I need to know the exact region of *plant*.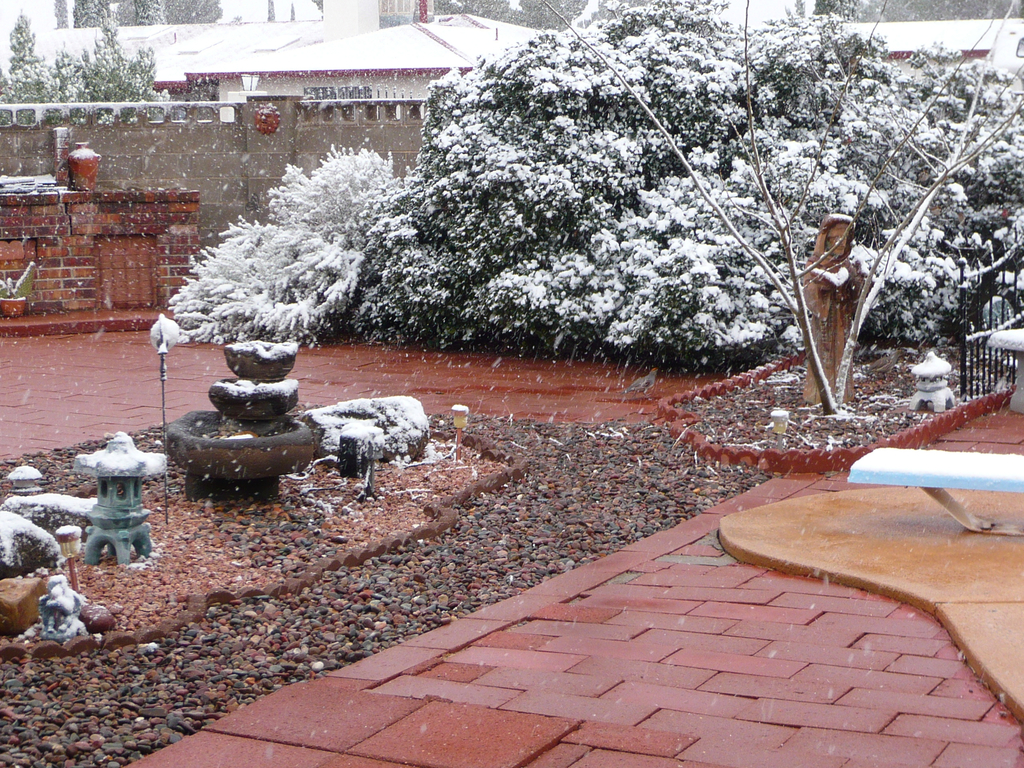
Region: (x1=0, y1=257, x2=38, y2=303).
